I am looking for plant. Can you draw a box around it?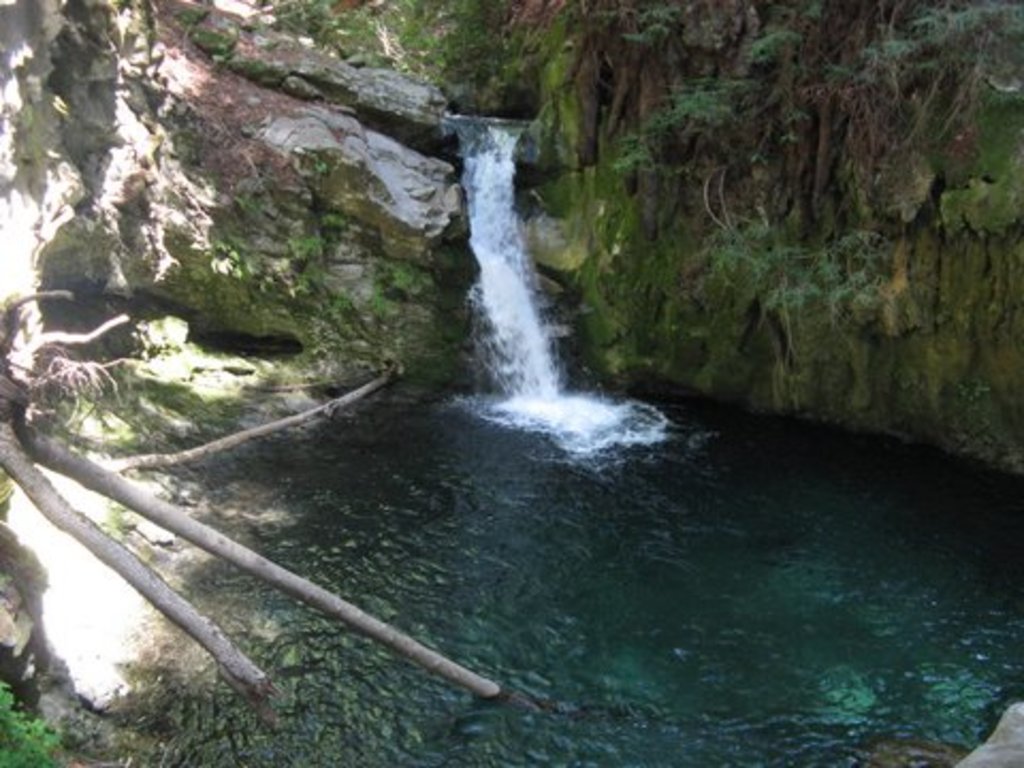
Sure, the bounding box is 230/60/273/87.
